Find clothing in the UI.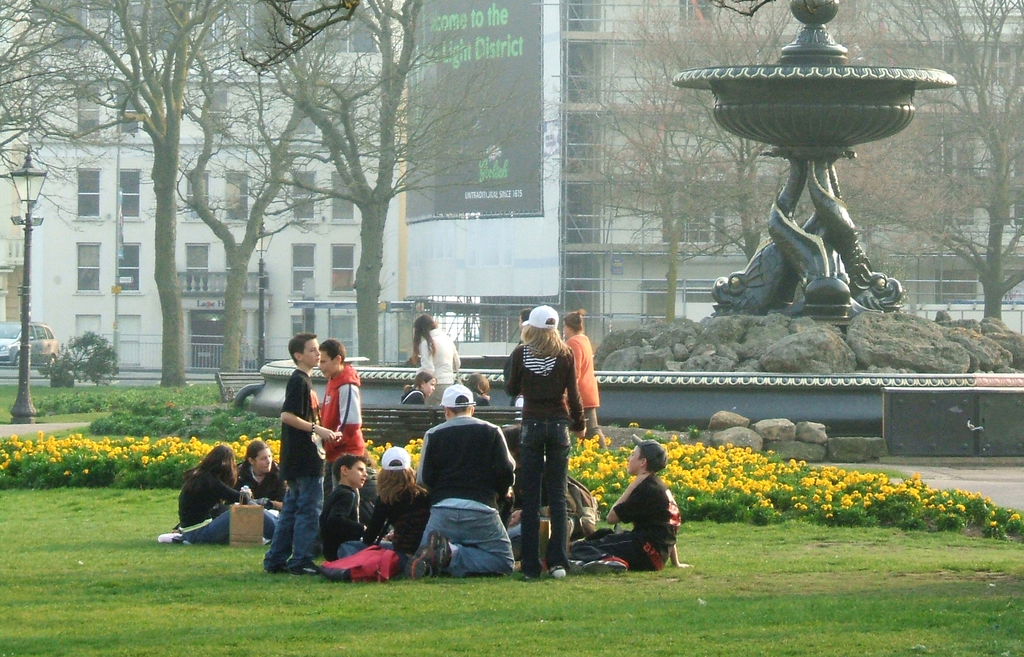
UI element at 340,487,432,566.
